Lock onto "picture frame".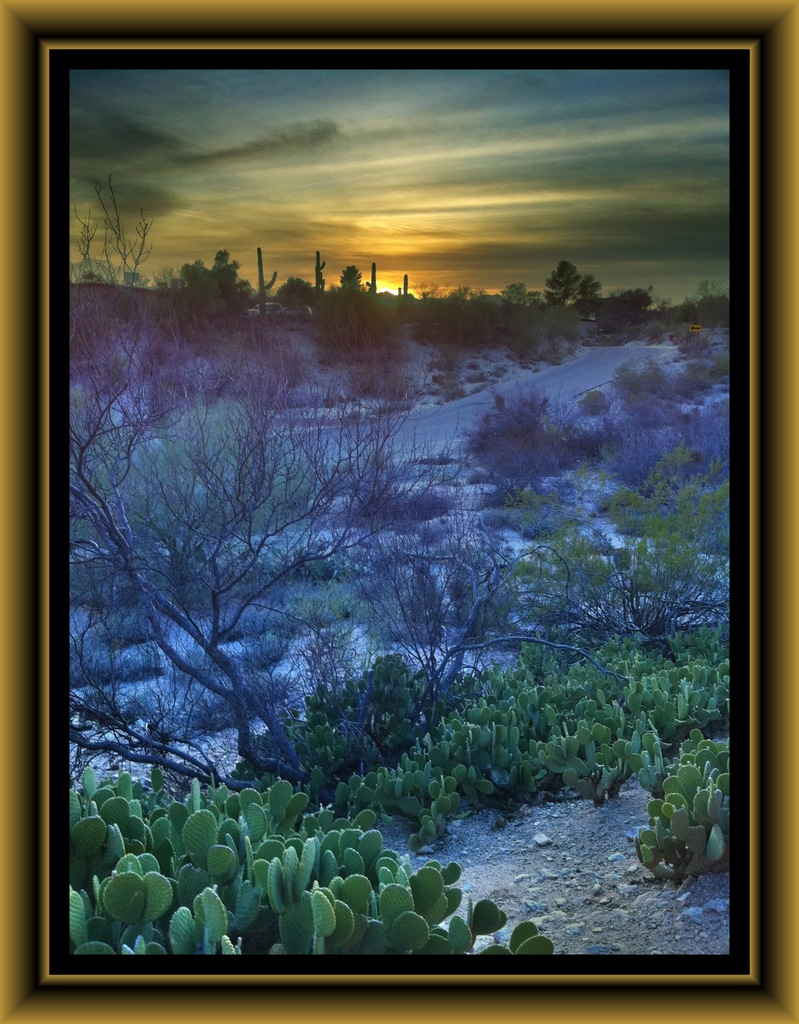
Locked: 0/0/798/1023.
